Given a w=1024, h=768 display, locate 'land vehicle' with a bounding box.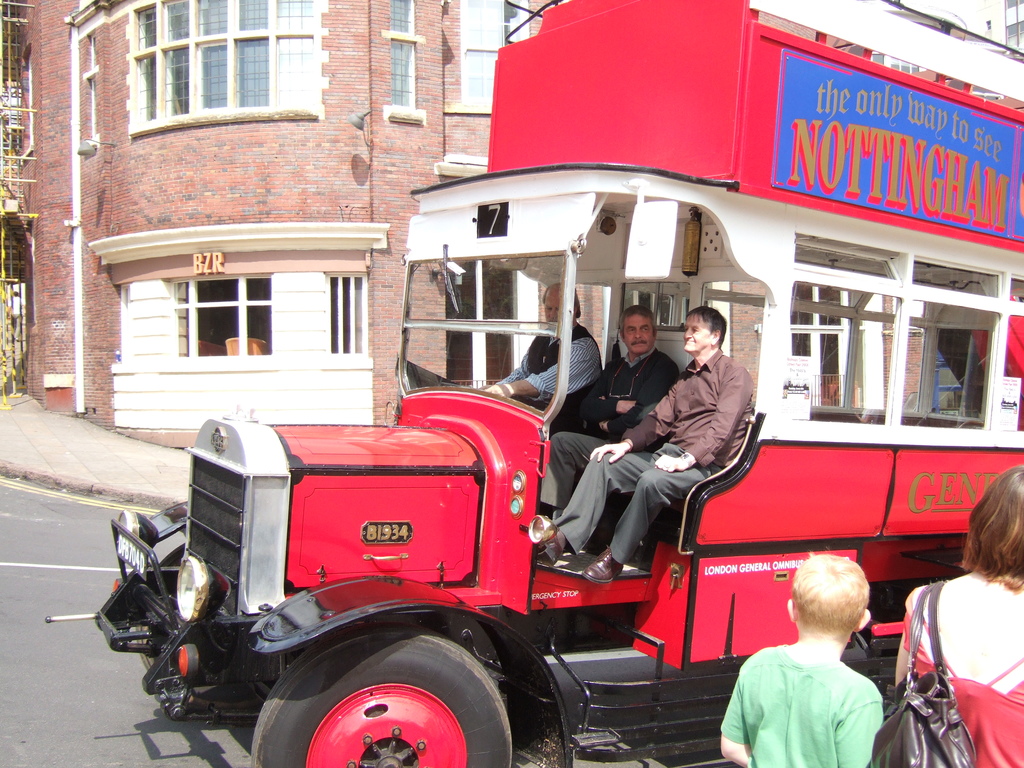
Located: {"left": 40, "top": 0, "right": 1023, "bottom": 767}.
